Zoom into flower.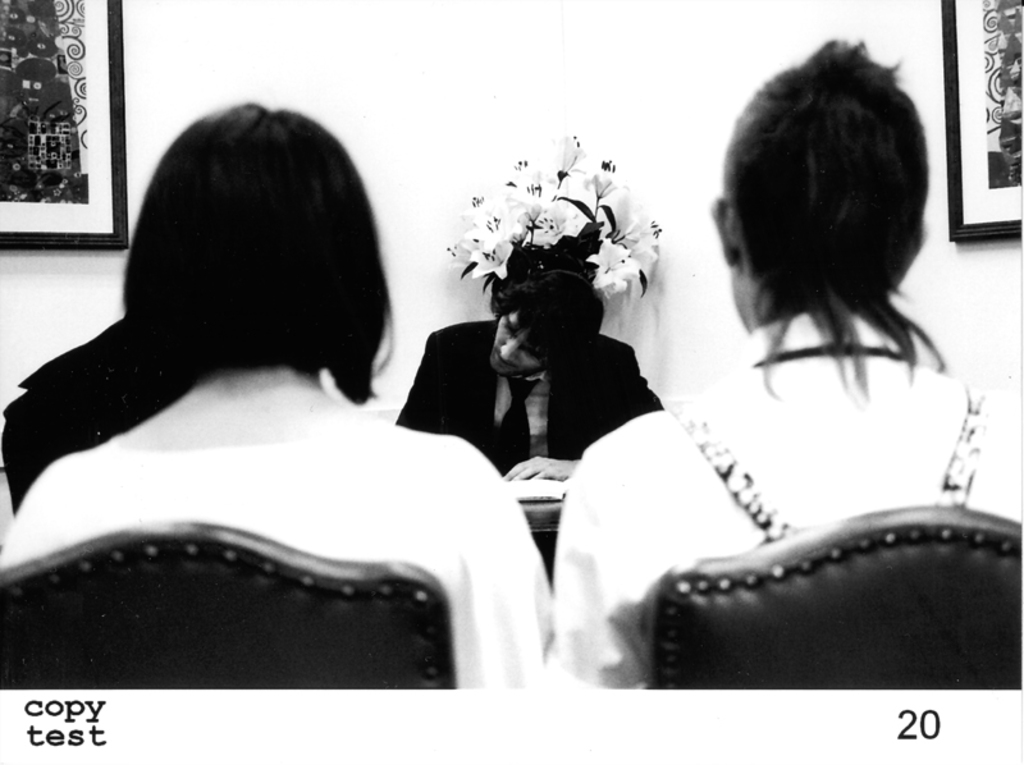
Zoom target: (x1=584, y1=232, x2=641, y2=293).
